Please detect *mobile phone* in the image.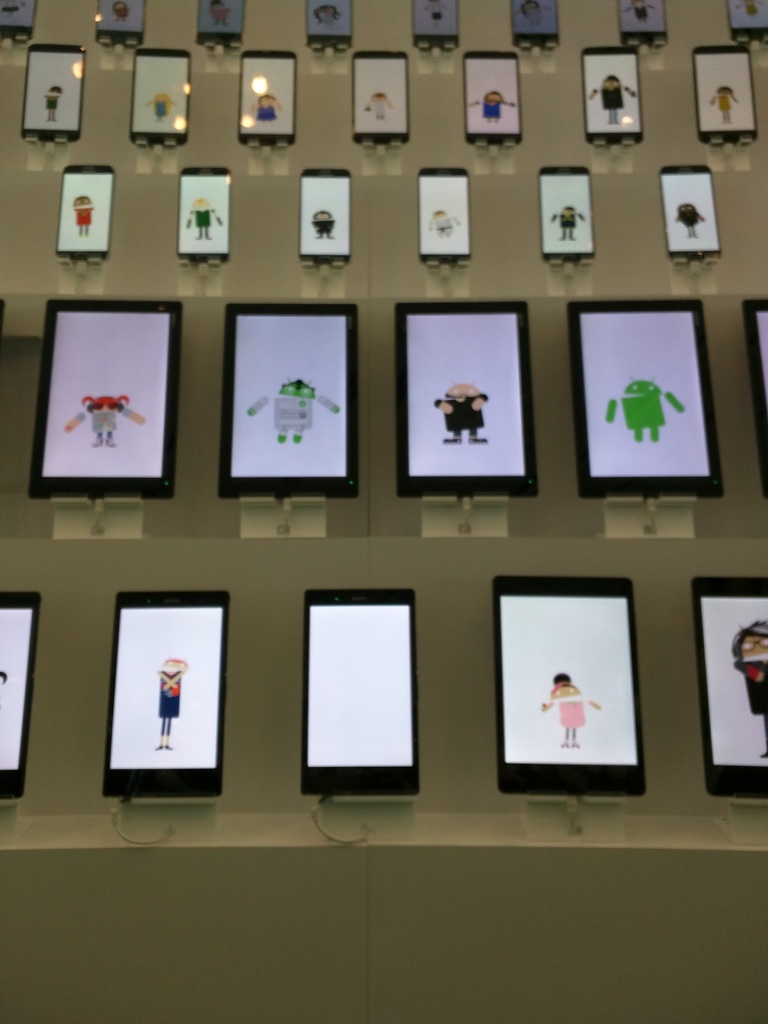
[left=0, top=588, right=40, bottom=802].
